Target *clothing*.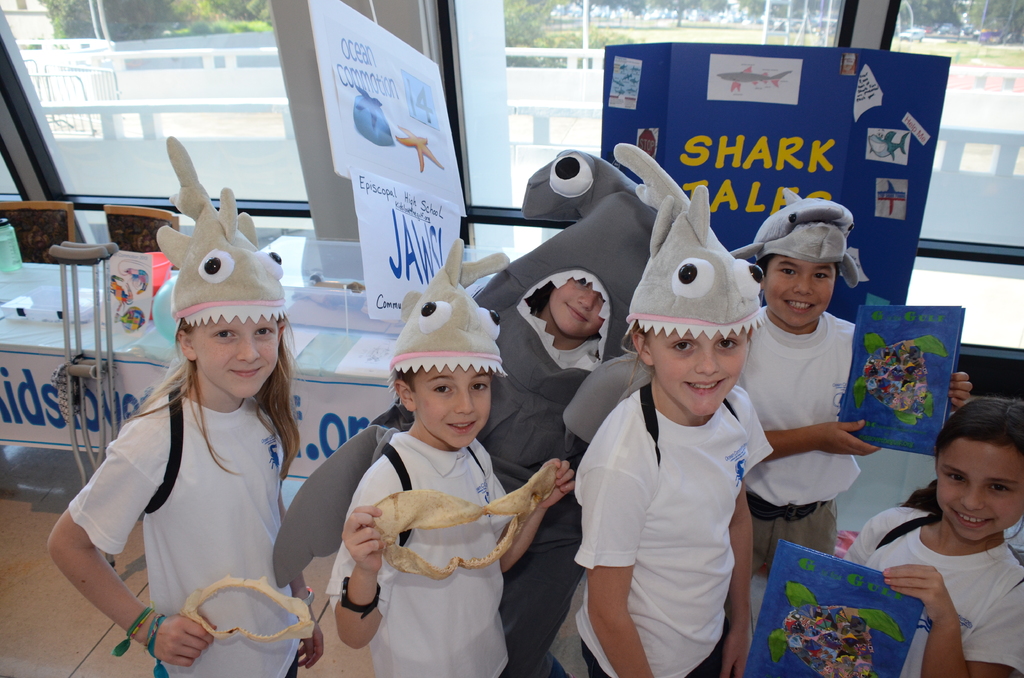
Target region: pyautogui.locateOnScreen(559, 380, 768, 677).
